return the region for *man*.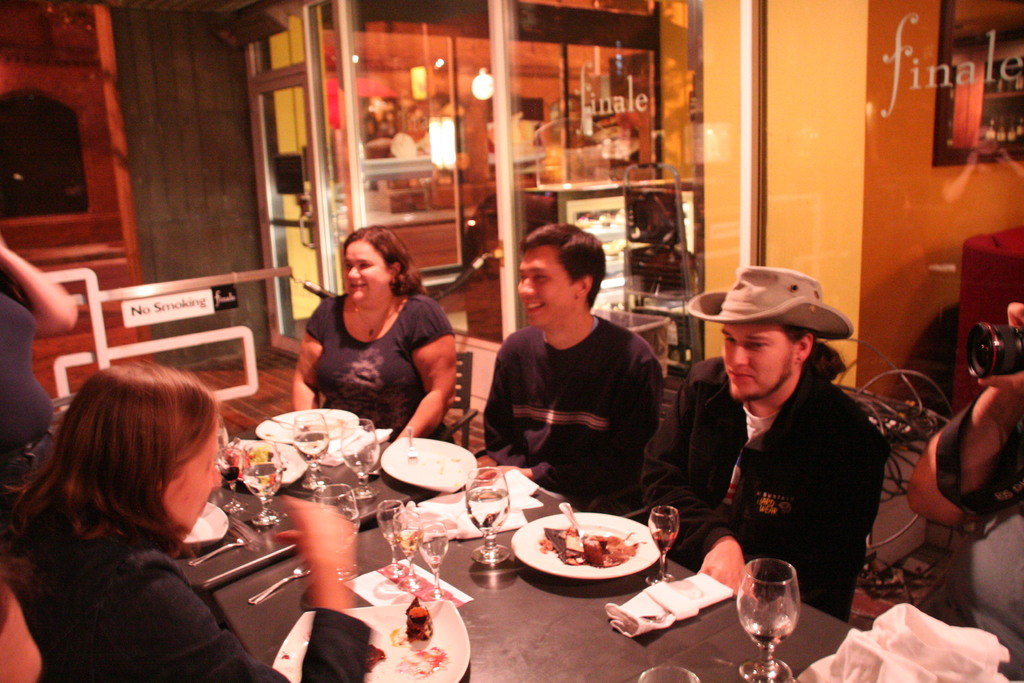
641:265:890:620.
